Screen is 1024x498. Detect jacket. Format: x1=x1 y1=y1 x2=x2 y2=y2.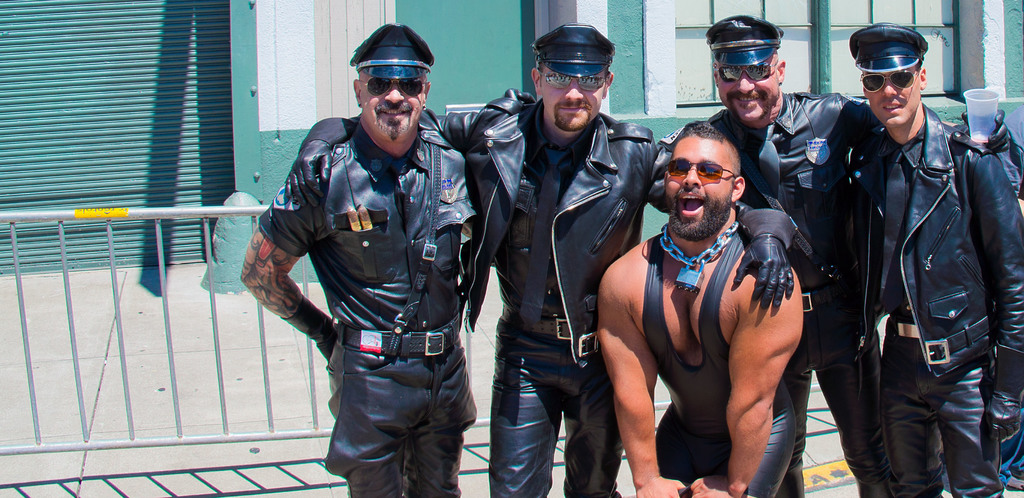
x1=667 y1=78 x2=1023 y2=362.
